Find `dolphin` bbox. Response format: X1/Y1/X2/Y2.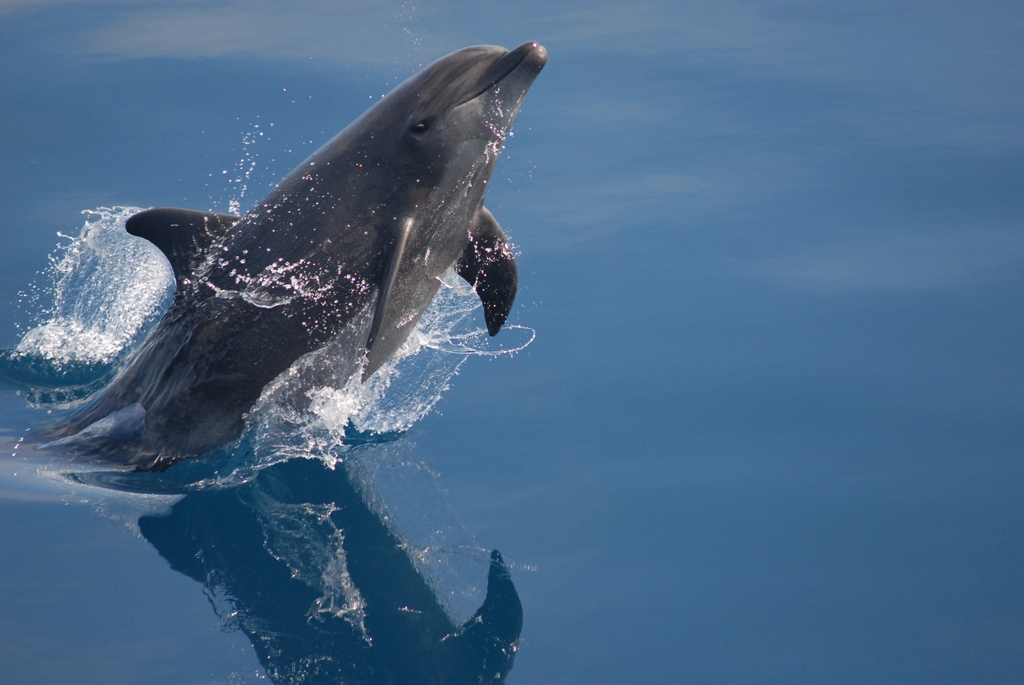
0/38/550/488.
